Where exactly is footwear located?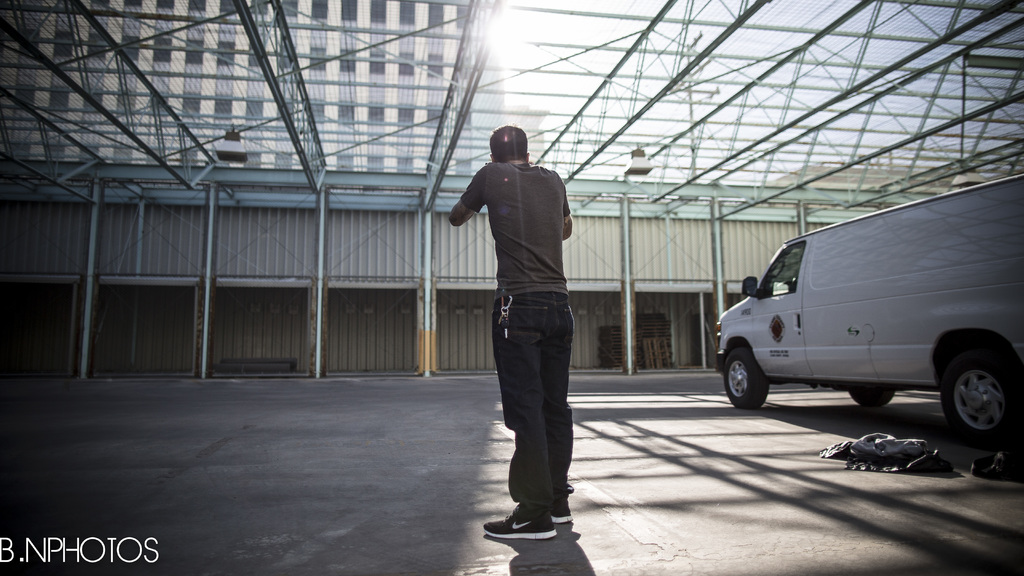
Its bounding box is select_region(483, 505, 554, 542).
